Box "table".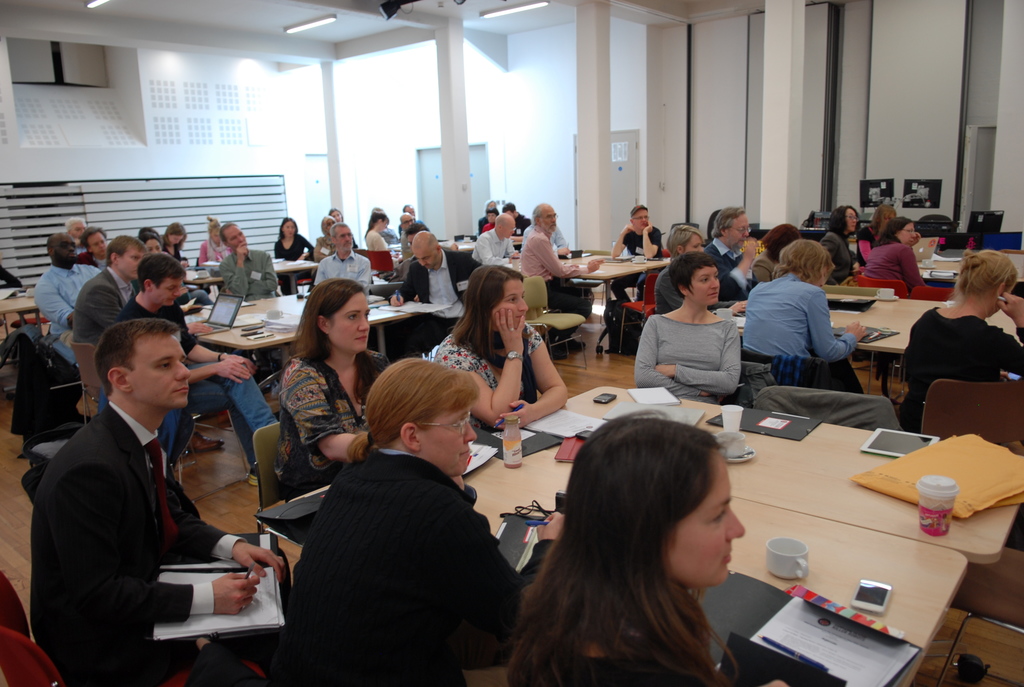
bbox=(0, 297, 43, 343).
